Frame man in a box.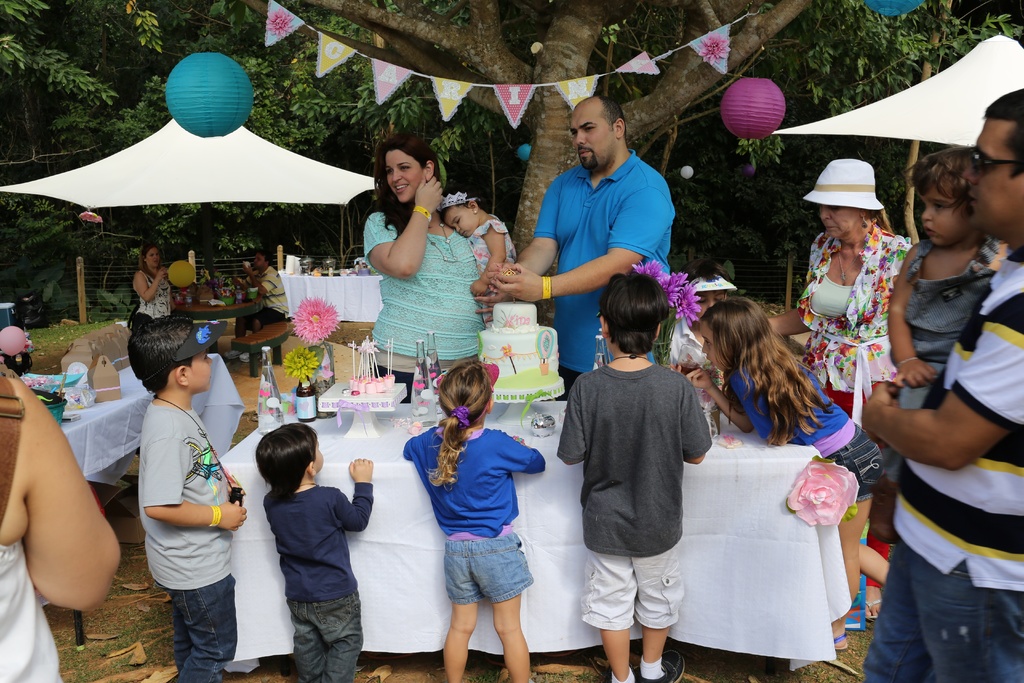
488:93:676:397.
